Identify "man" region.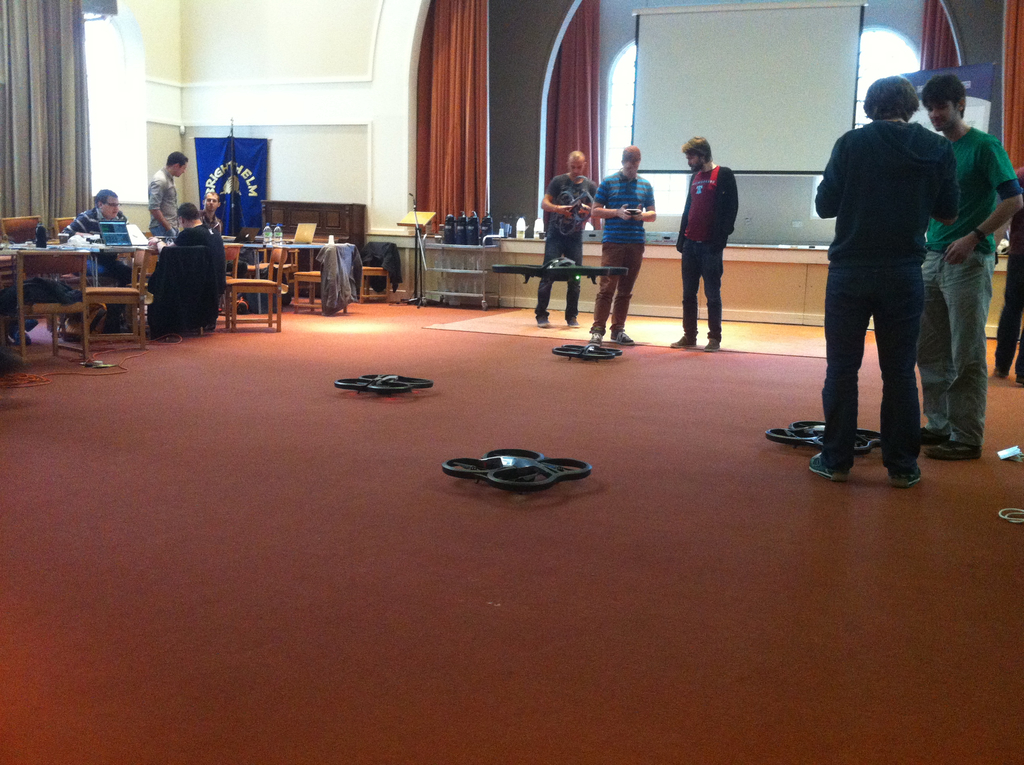
Region: (x1=530, y1=150, x2=600, y2=334).
